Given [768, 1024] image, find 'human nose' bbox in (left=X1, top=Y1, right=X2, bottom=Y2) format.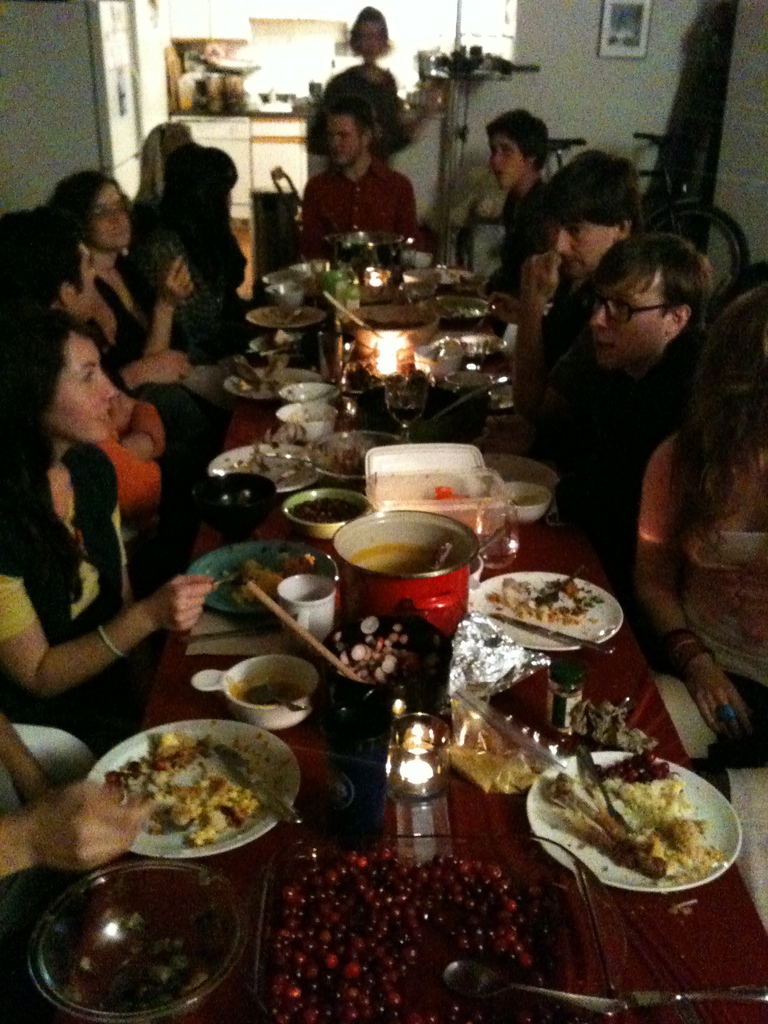
(left=488, top=153, right=502, bottom=170).
